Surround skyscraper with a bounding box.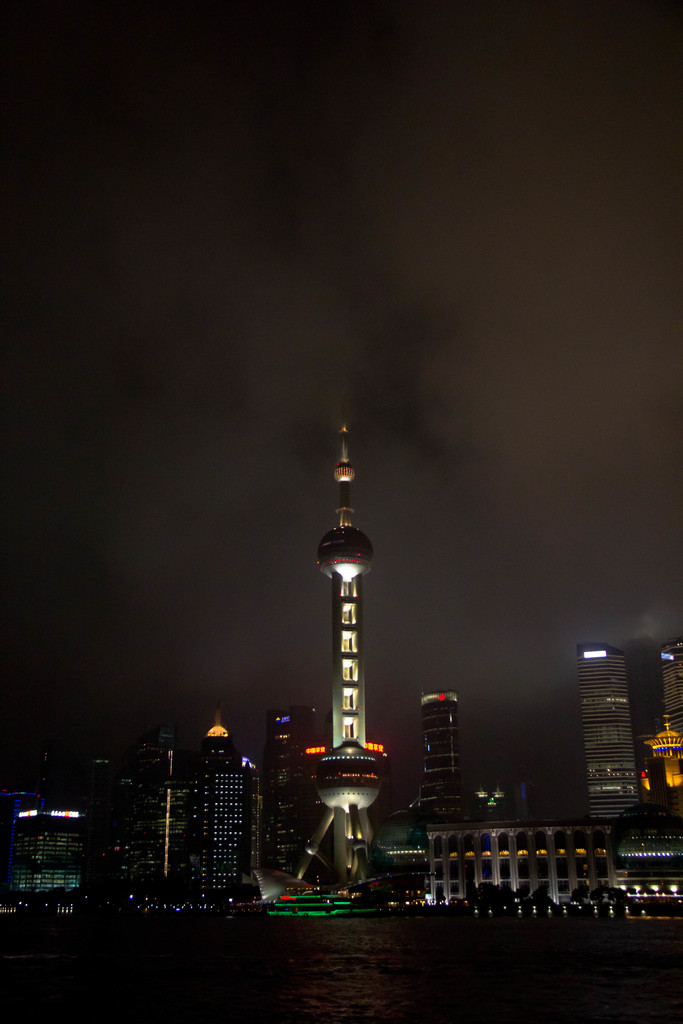
163, 708, 258, 909.
